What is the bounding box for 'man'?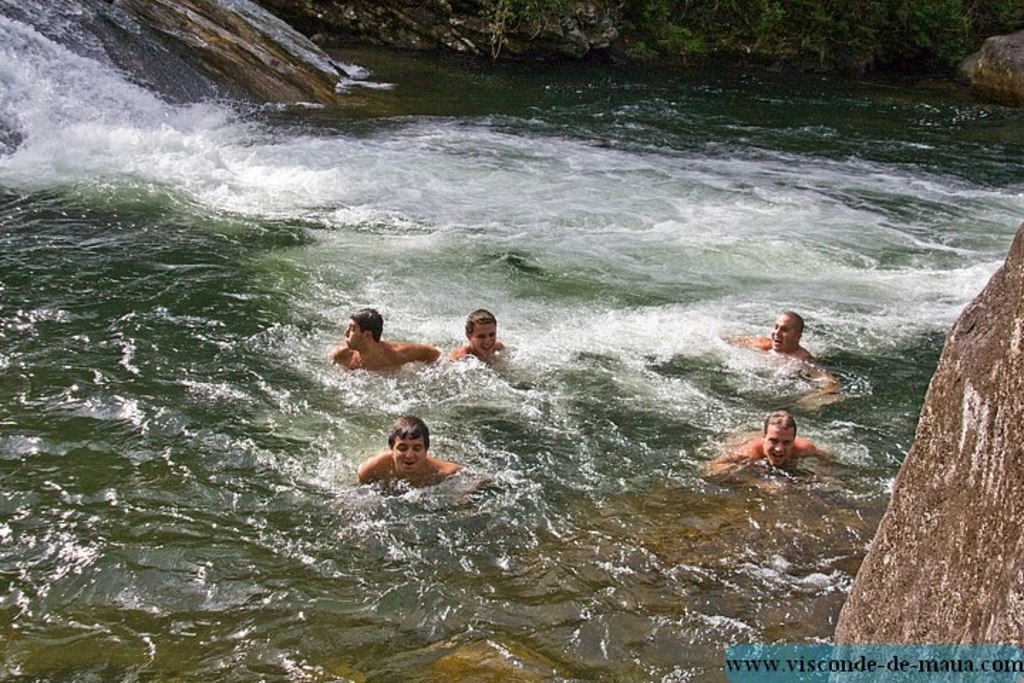
737/407/825/465.
